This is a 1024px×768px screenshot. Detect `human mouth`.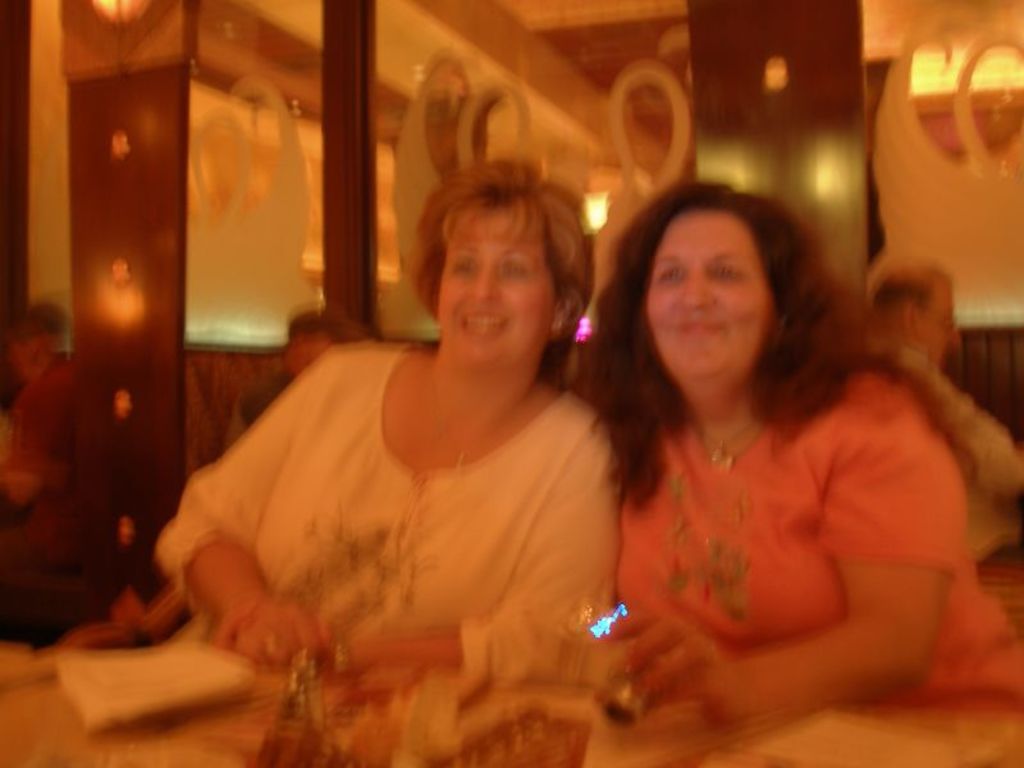
crop(457, 307, 515, 343).
